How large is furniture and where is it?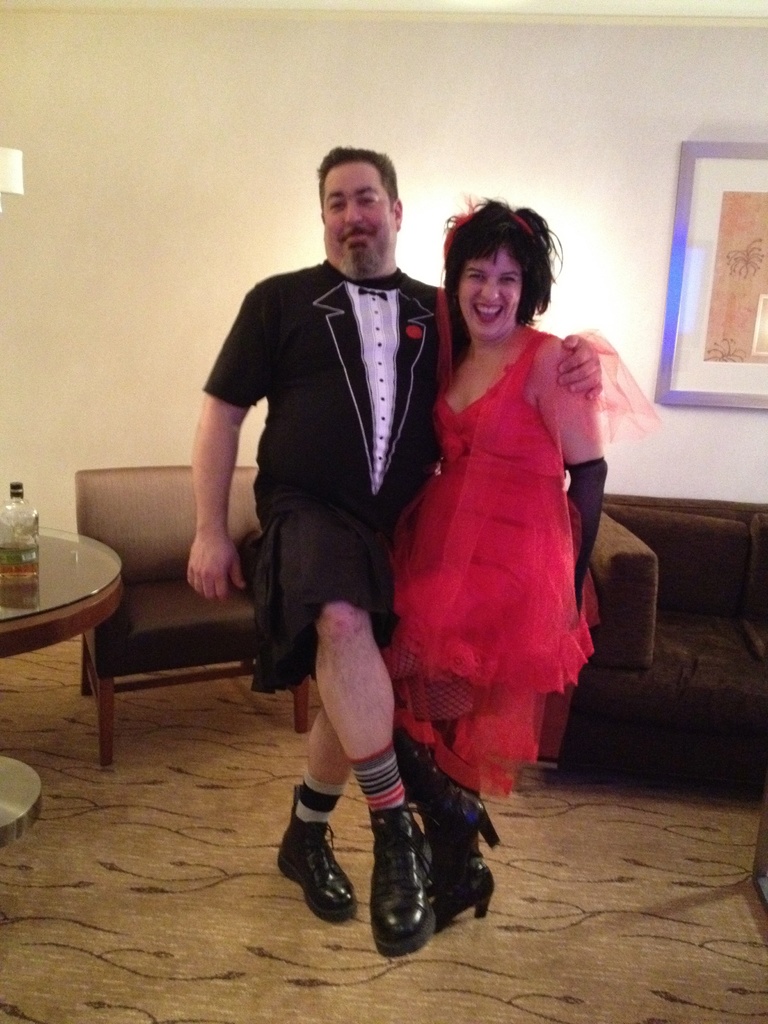
Bounding box: (79, 468, 310, 764).
